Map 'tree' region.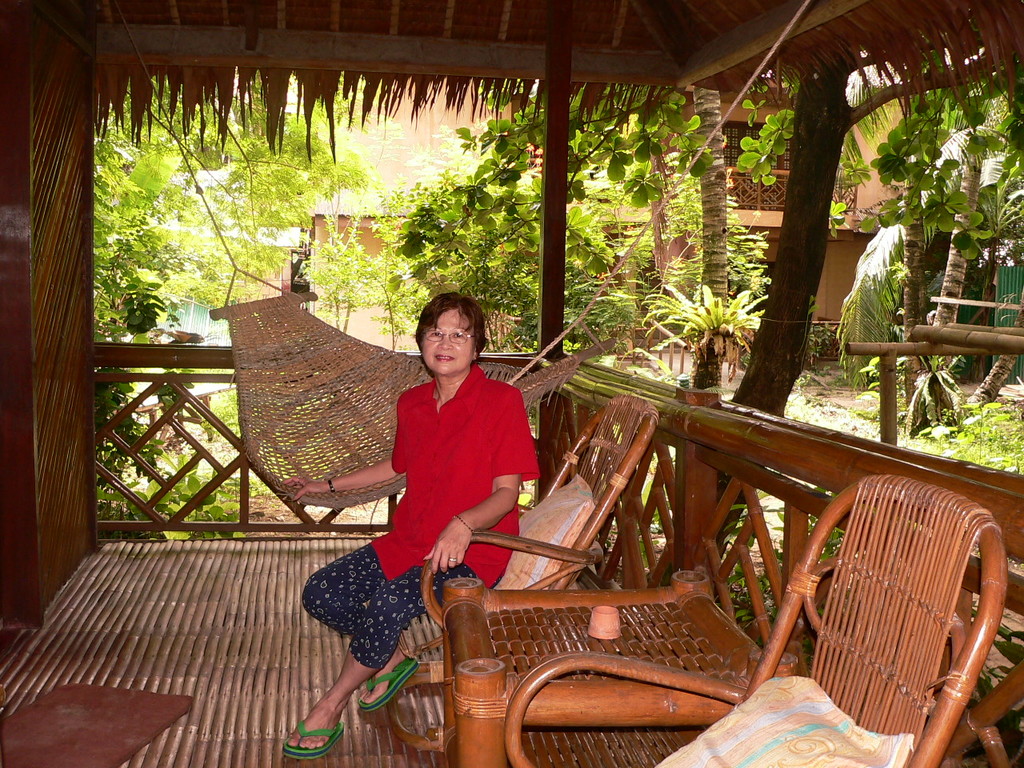
Mapped to (901, 177, 925, 415).
